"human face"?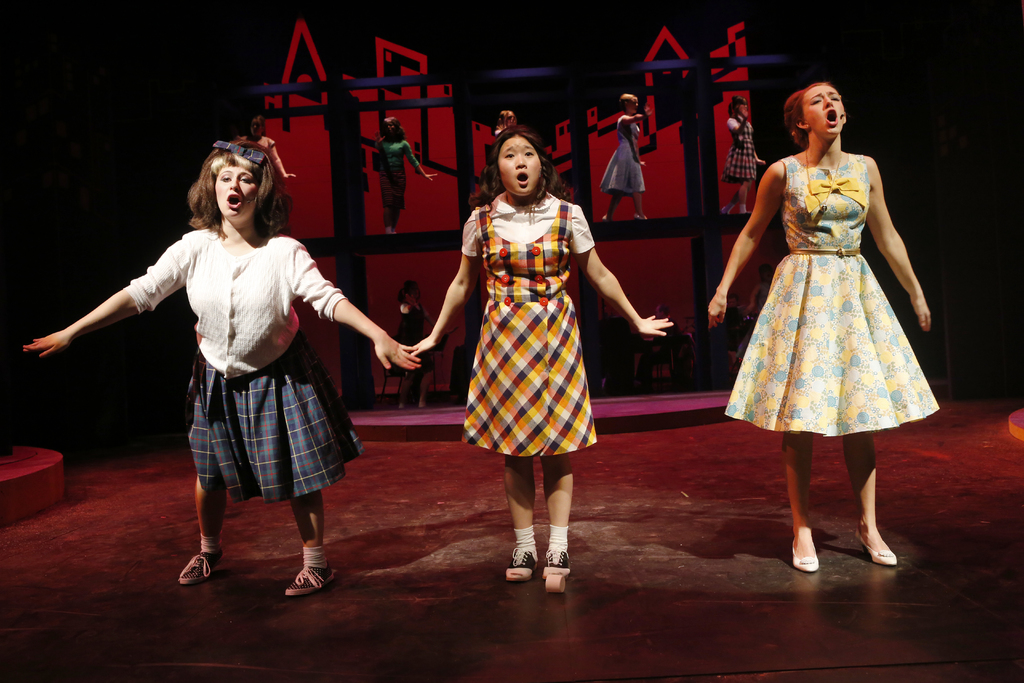
detection(808, 86, 849, 135)
